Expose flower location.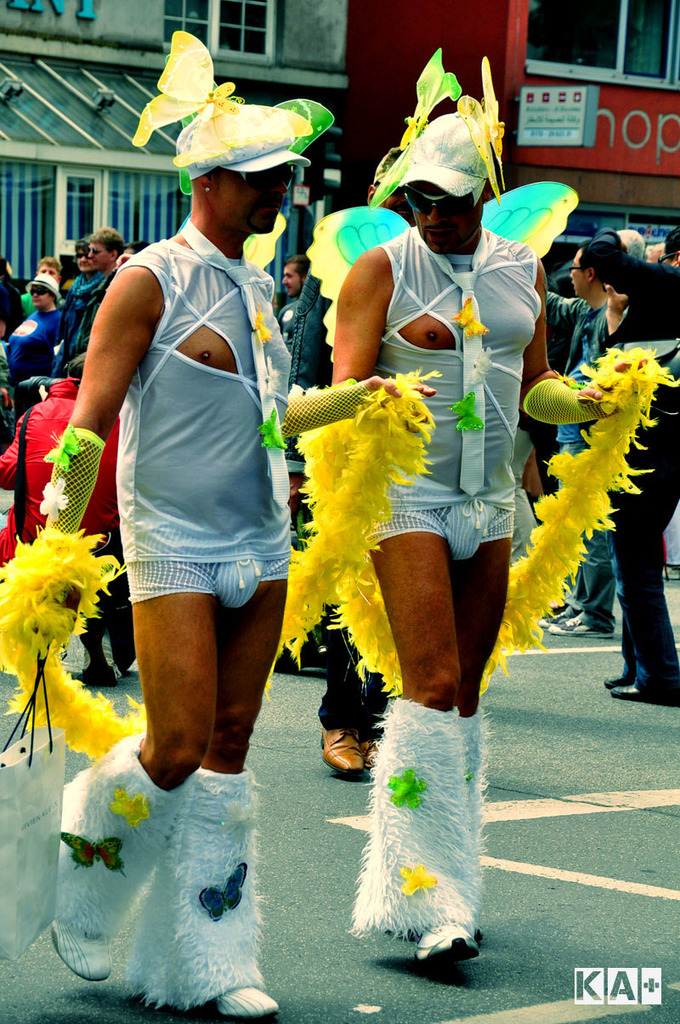
Exposed at [left=40, top=480, right=70, bottom=526].
